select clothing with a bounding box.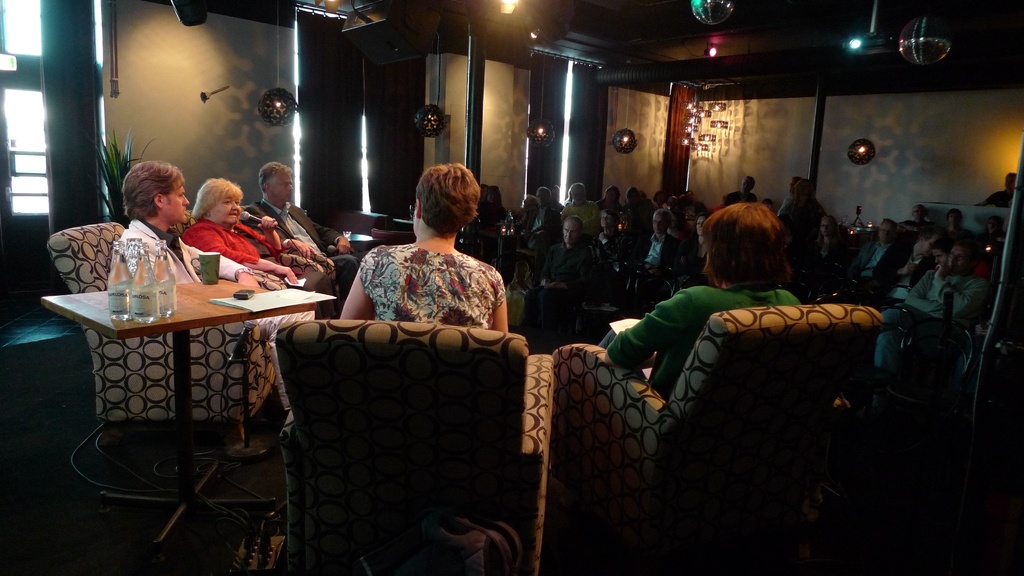
979 188 1021 204.
